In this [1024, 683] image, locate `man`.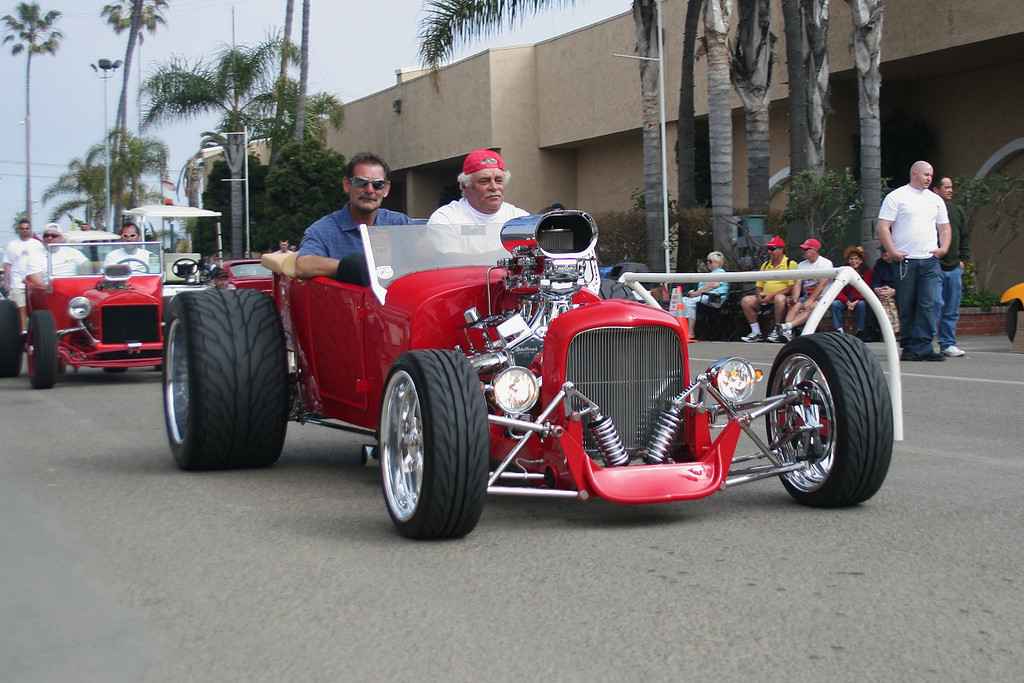
Bounding box: box=[738, 235, 795, 345].
